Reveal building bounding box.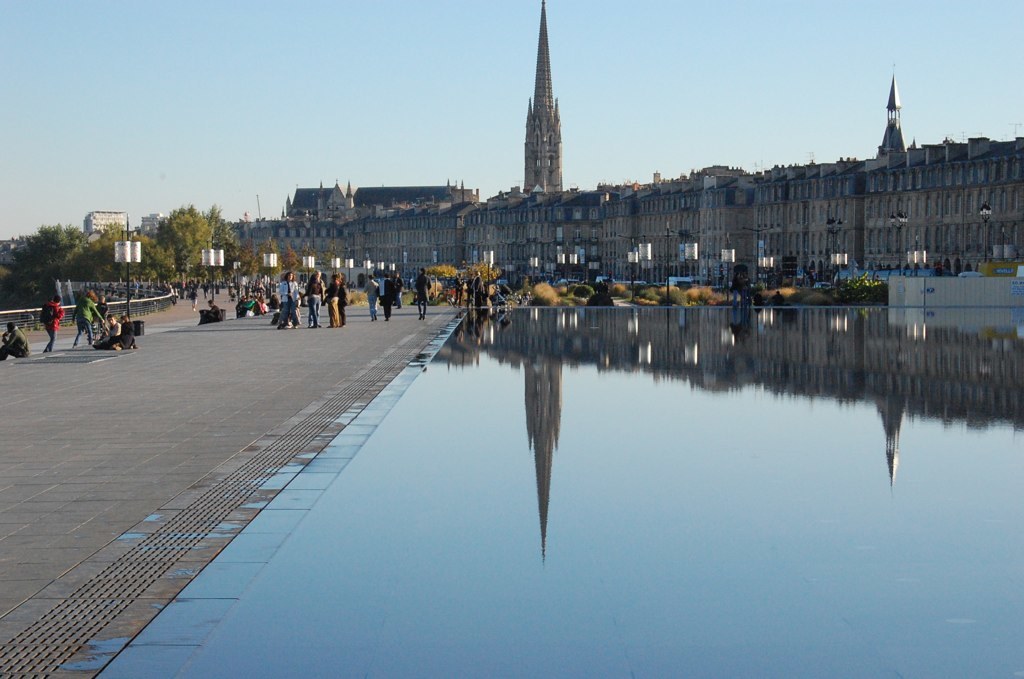
Revealed: locate(136, 215, 168, 230).
